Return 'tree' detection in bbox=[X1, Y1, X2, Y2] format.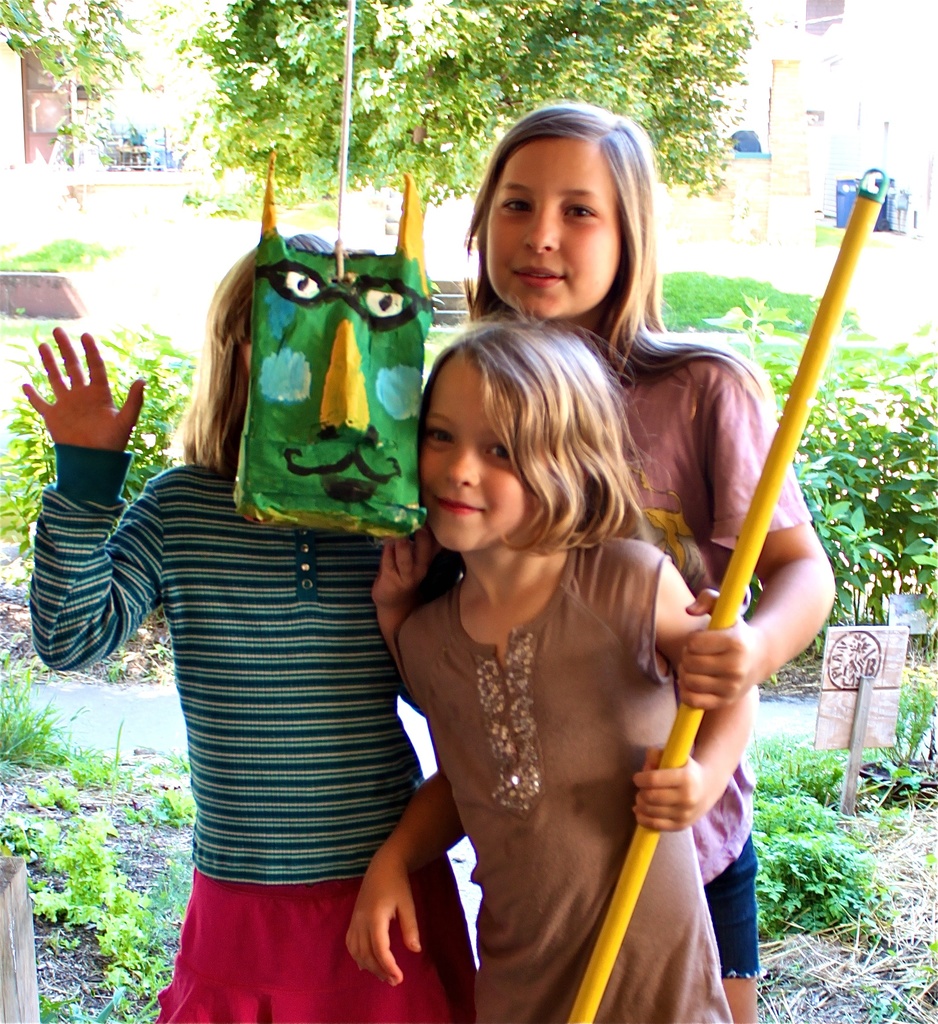
bbox=[174, 0, 761, 304].
